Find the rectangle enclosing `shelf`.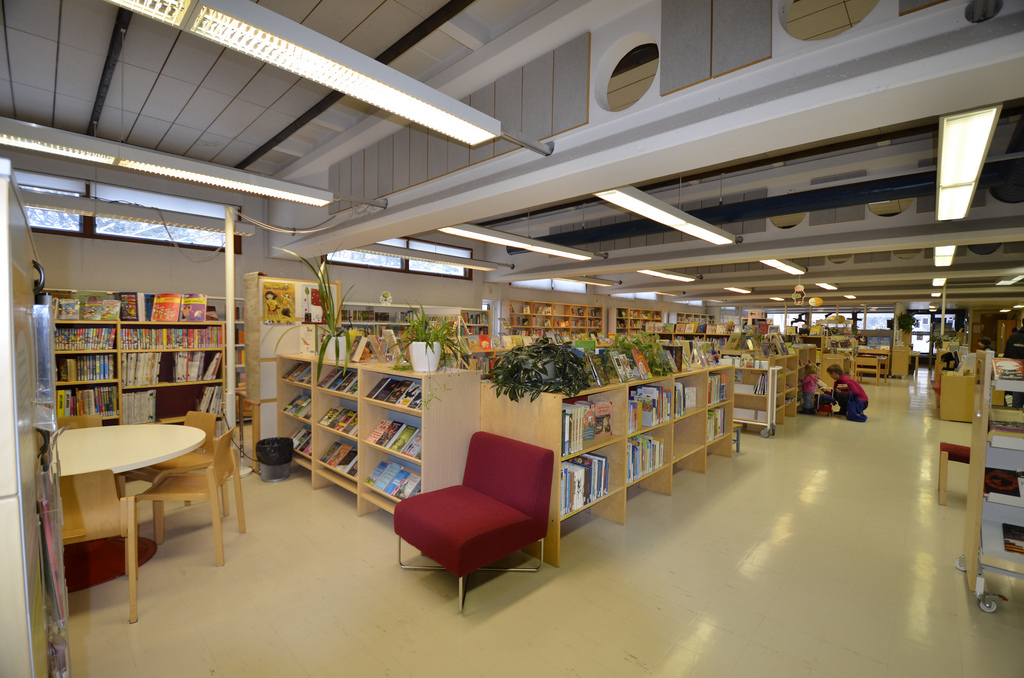
[313, 422, 359, 494].
